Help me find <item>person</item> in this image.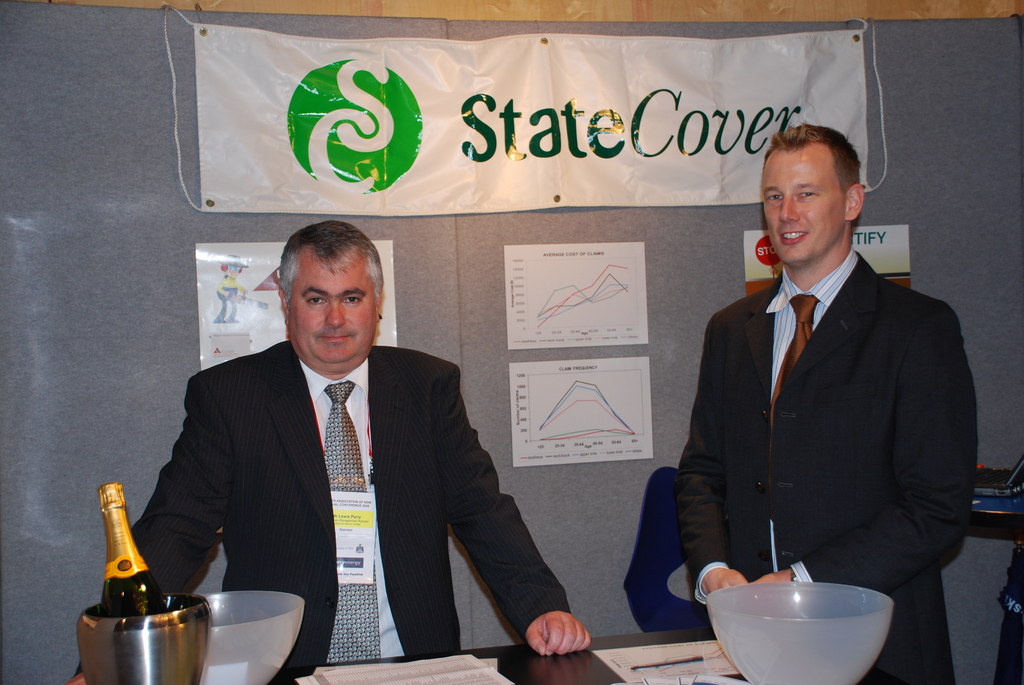
Found it: x1=676, y1=118, x2=977, y2=684.
